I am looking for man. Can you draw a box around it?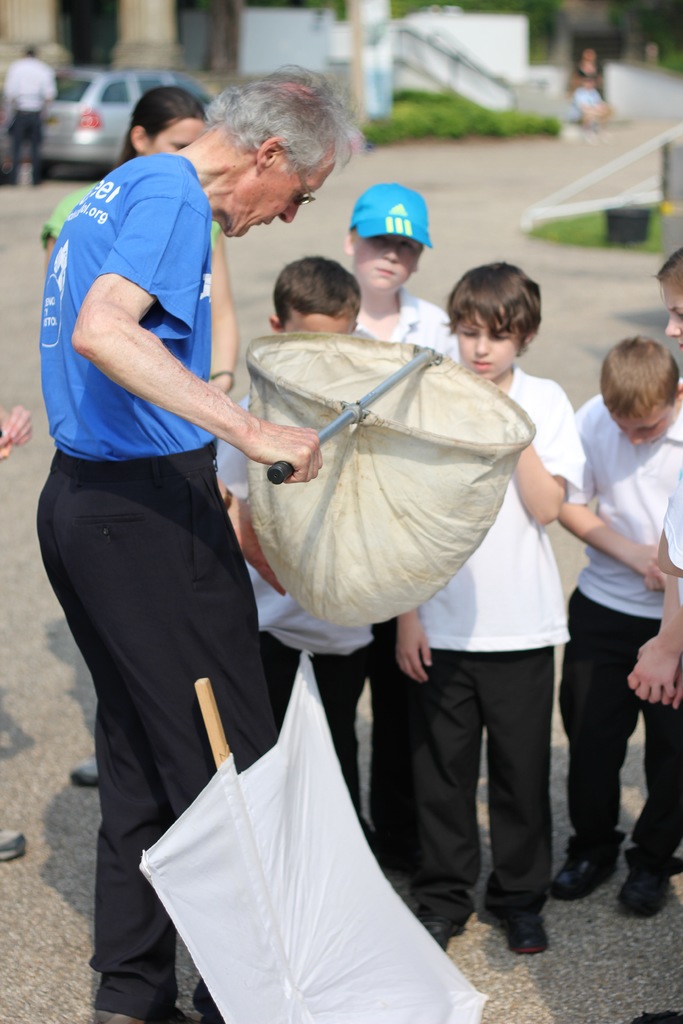
Sure, the bounding box is 0 51 65 188.
